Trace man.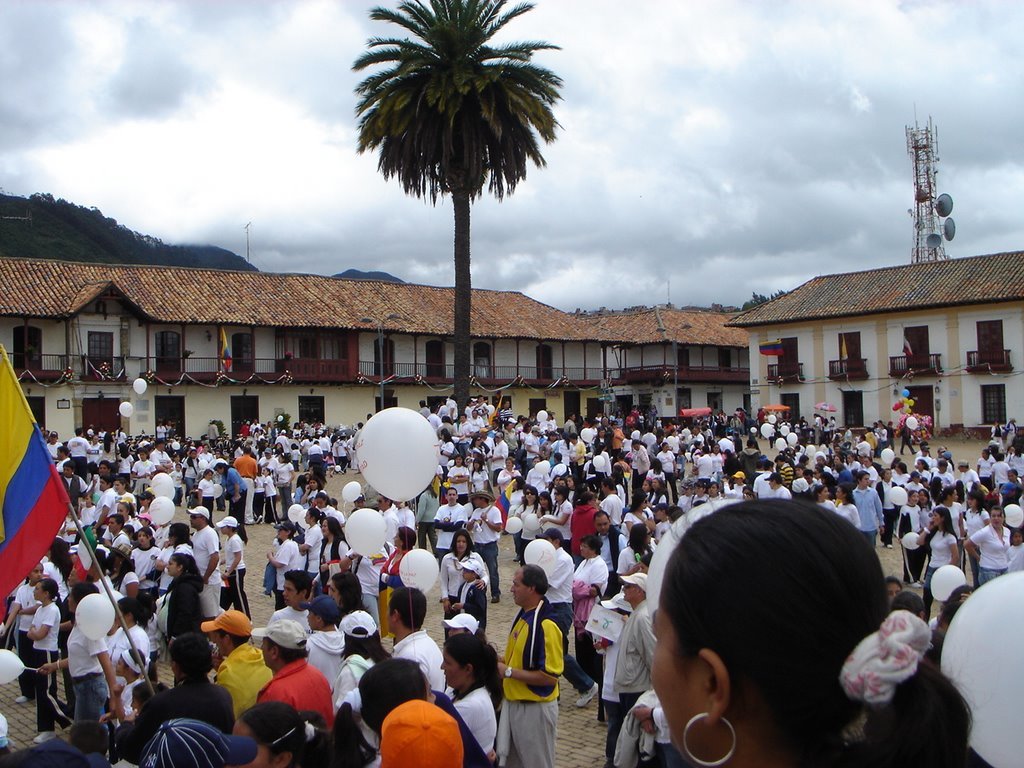
Traced to left=67, top=428, right=89, bottom=480.
